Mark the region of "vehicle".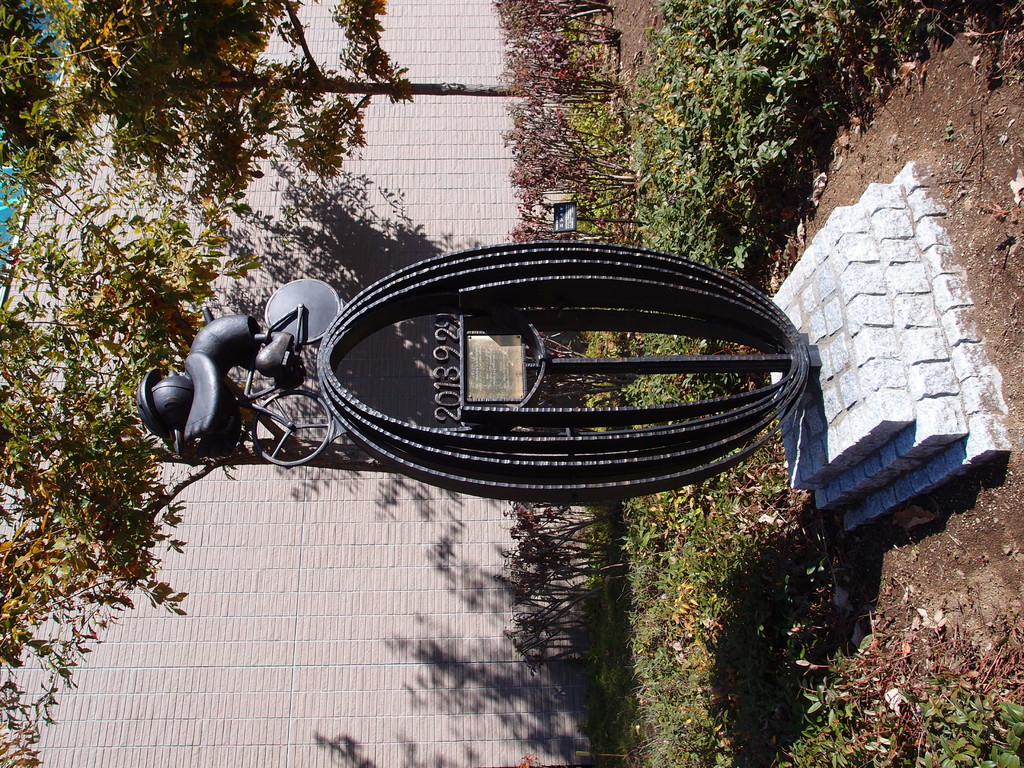
Region: <region>161, 273, 333, 491</region>.
